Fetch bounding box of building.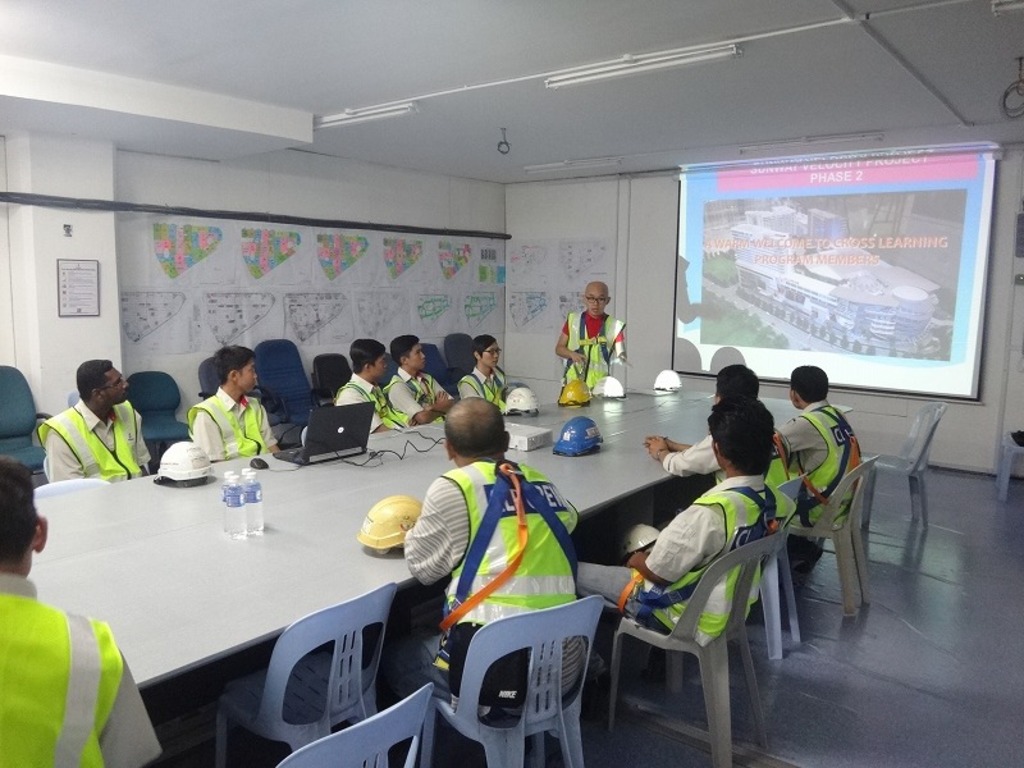
Bbox: crop(0, 0, 1023, 767).
